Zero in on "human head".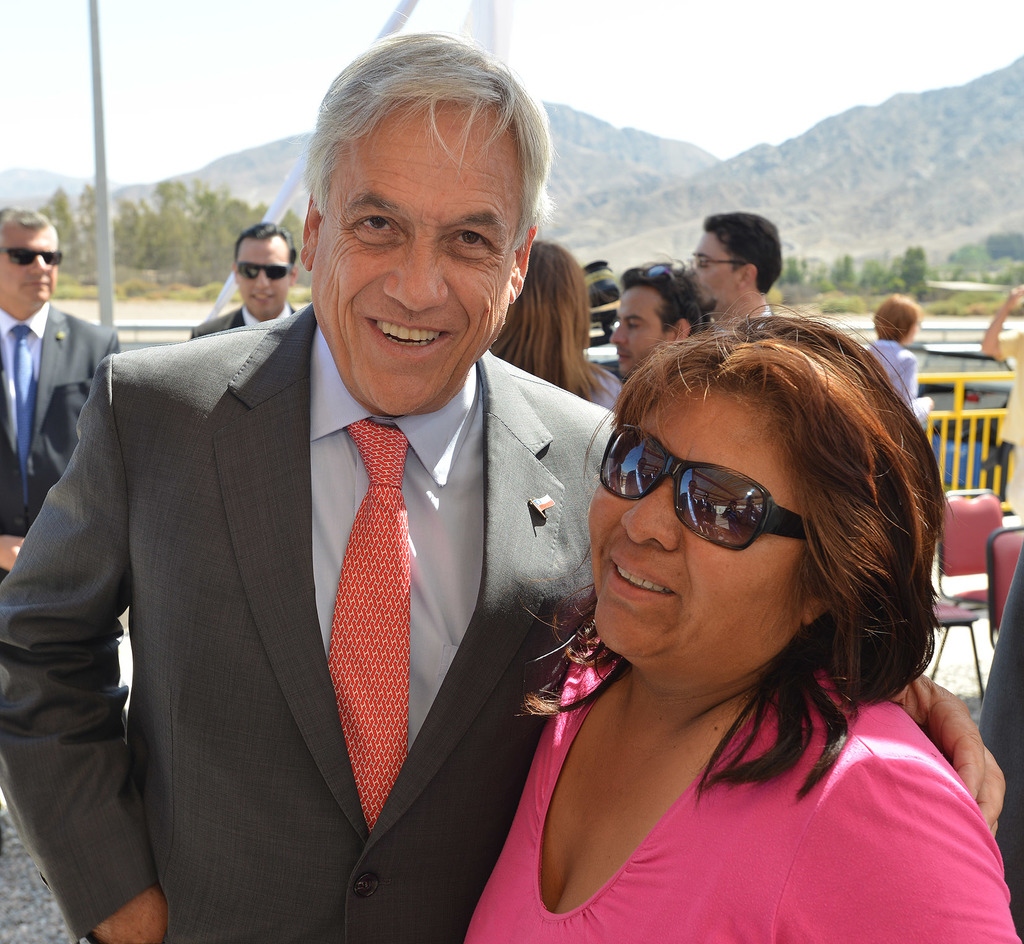
Zeroed in: [x1=584, y1=320, x2=936, y2=669].
